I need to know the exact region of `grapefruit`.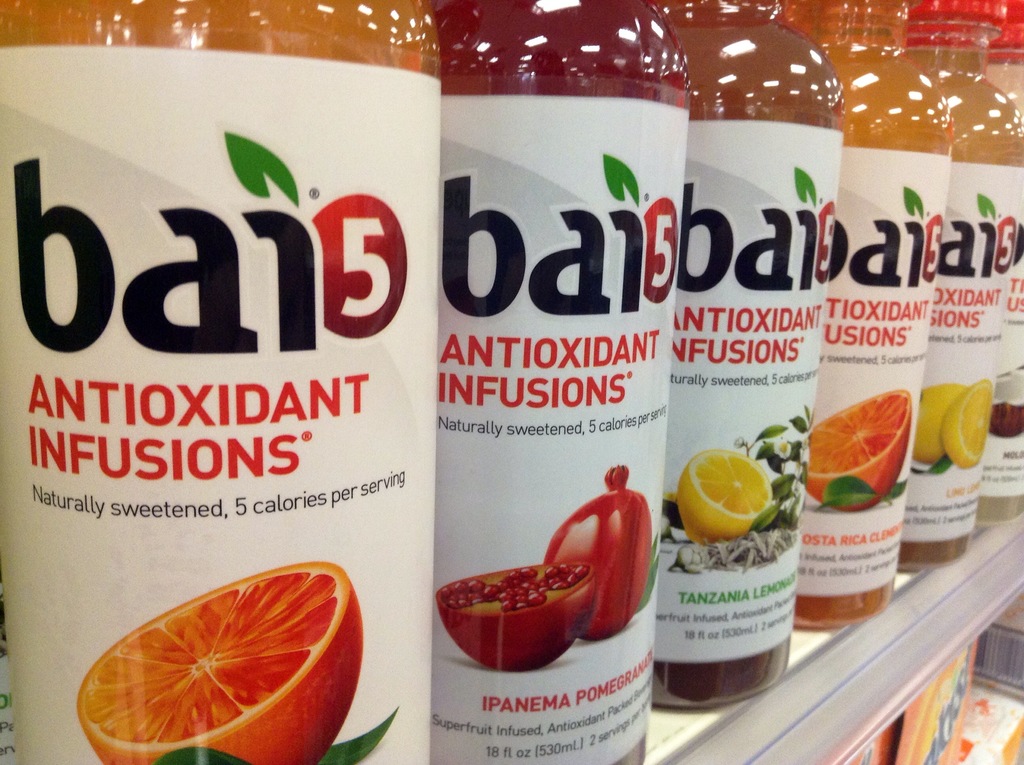
Region: [74,563,364,764].
